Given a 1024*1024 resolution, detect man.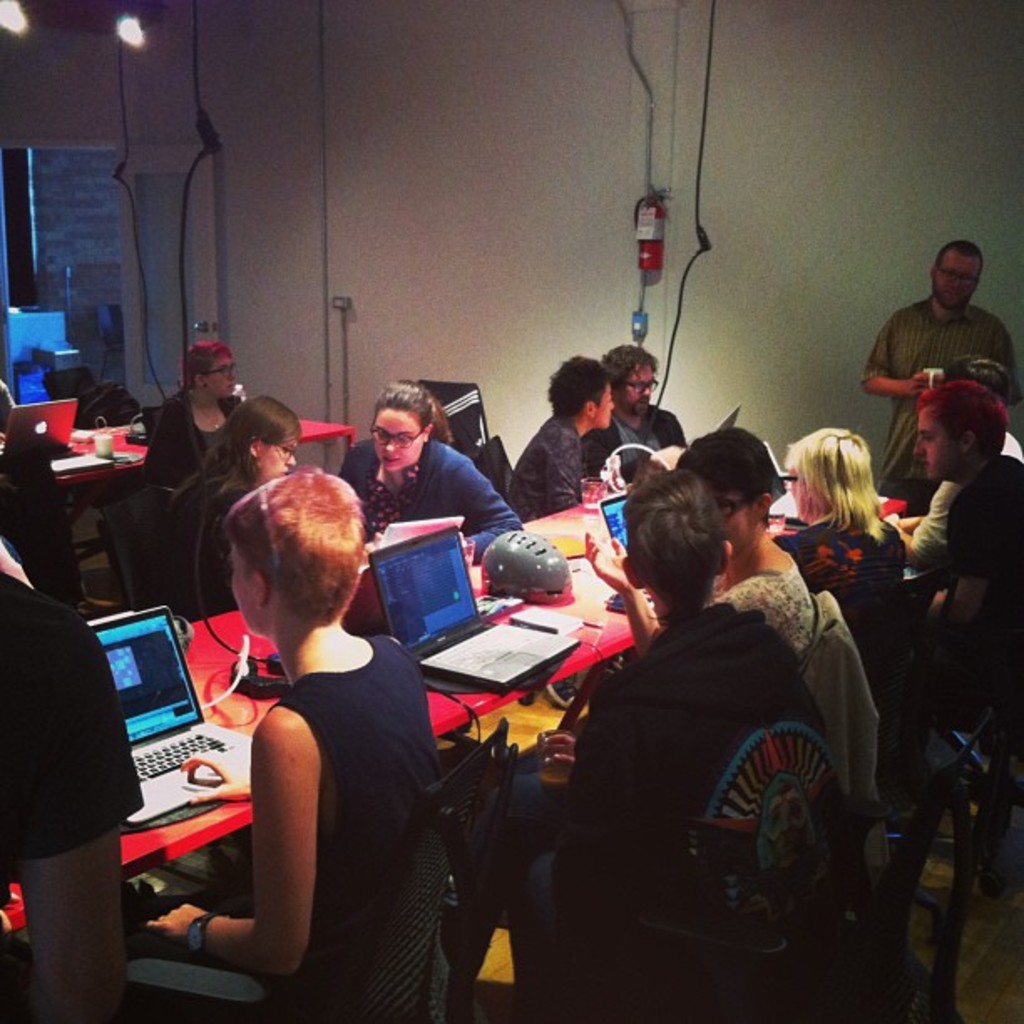
select_region(885, 353, 1022, 567).
